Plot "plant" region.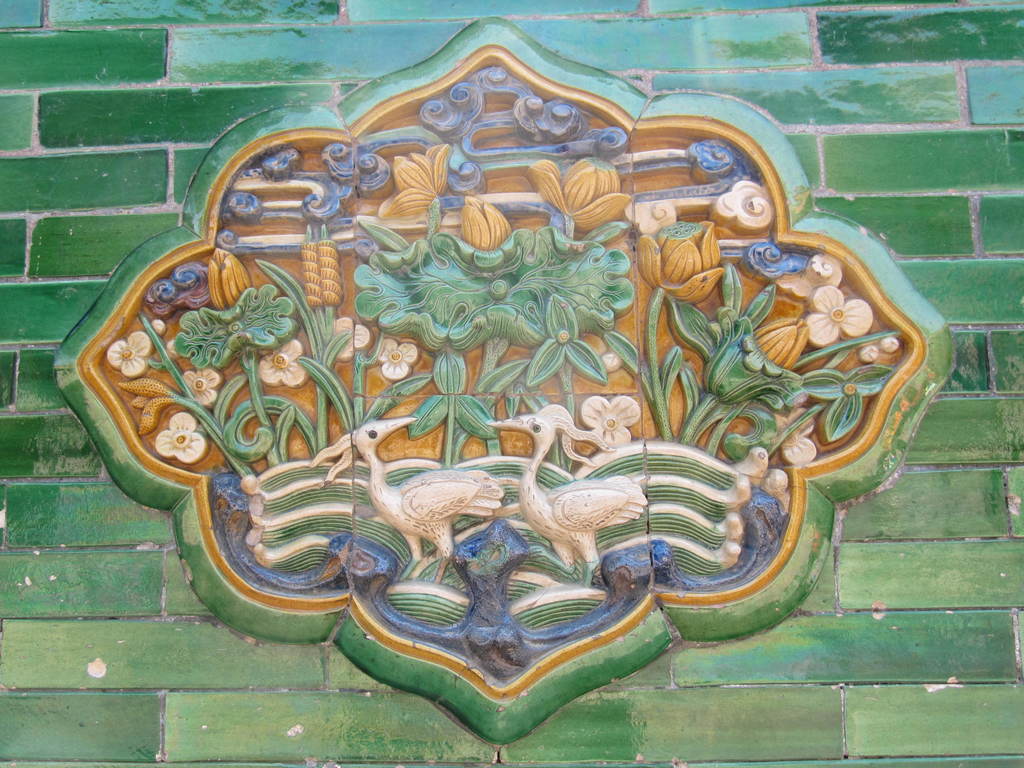
Plotted at 423 339 566 484.
